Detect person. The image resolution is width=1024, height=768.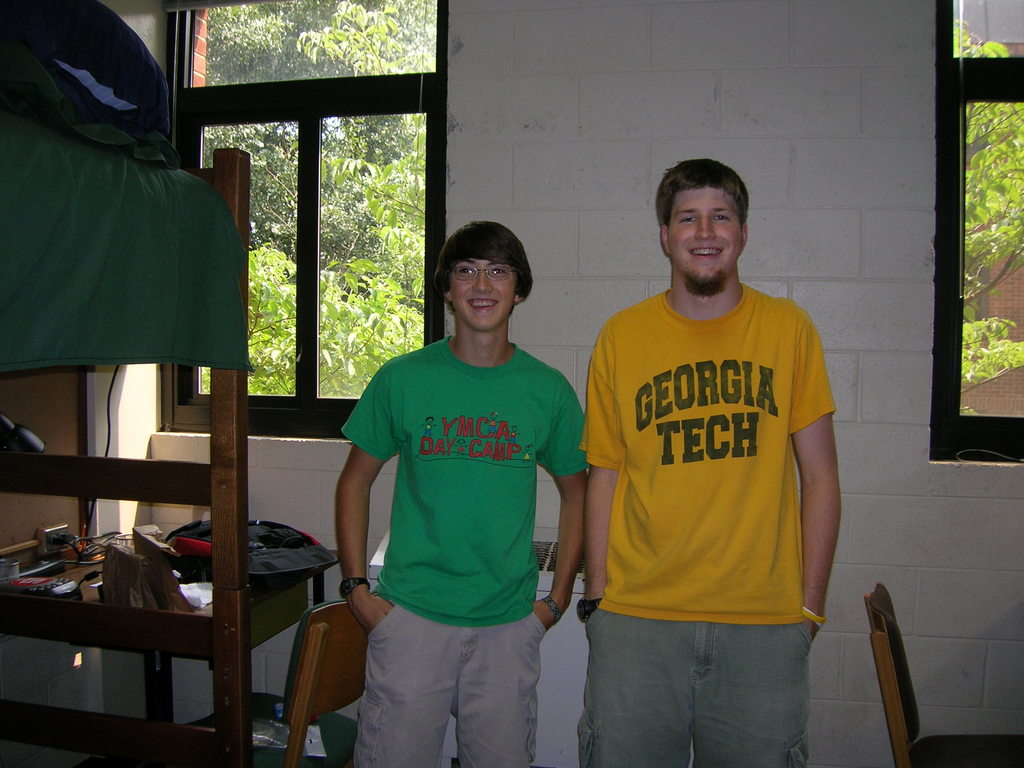
pyautogui.locateOnScreen(333, 212, 586, 747).
